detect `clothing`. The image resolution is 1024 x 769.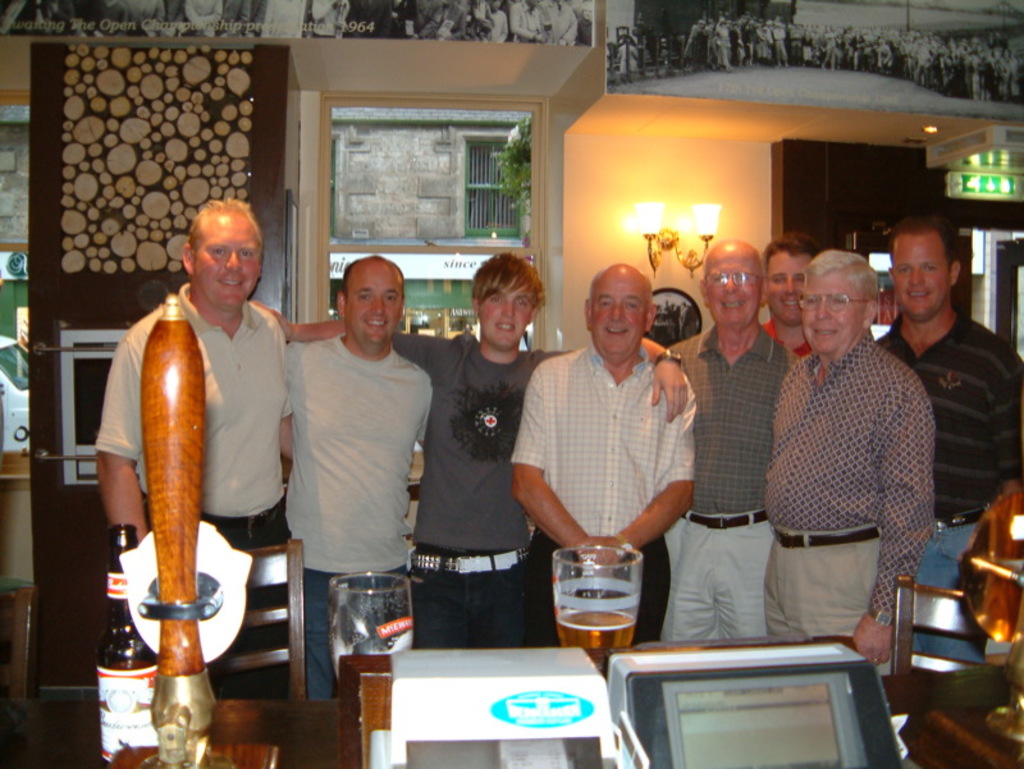
BBox(511, 351, 703, 656).
